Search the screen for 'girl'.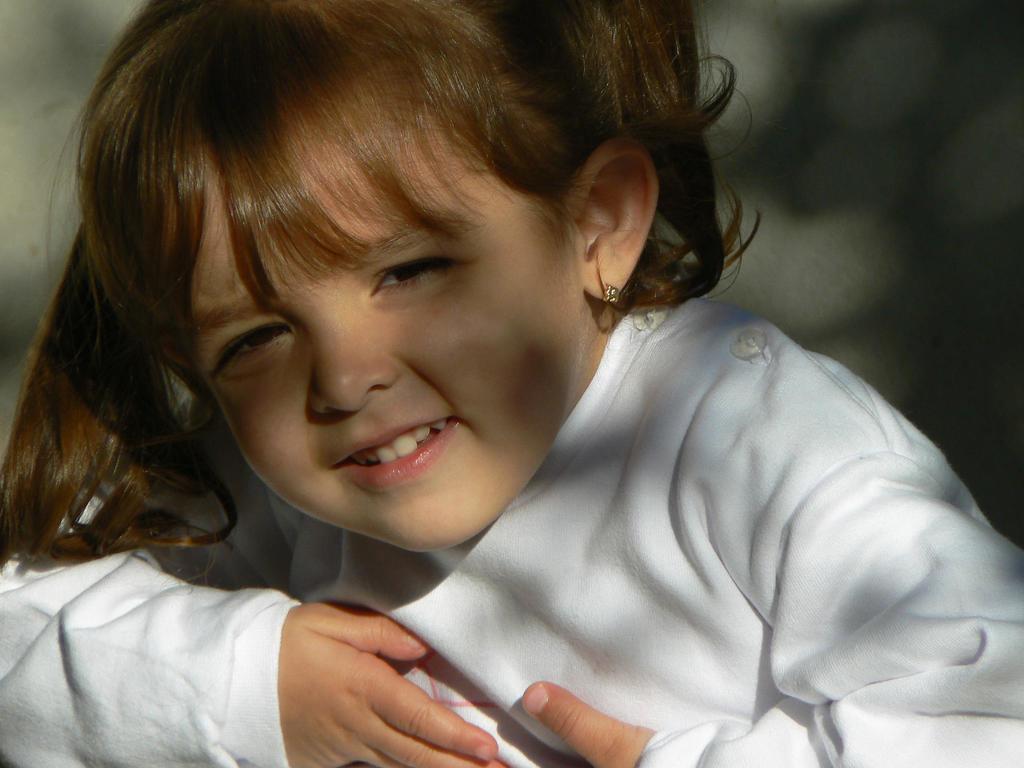
Found at (0, 0, 1023, 767).
